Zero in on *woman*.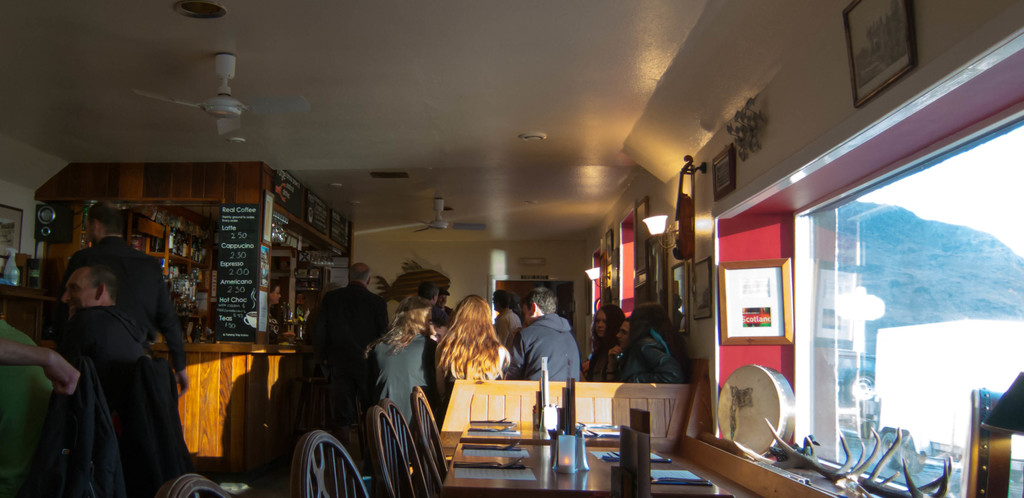
Zeroed in: {"x1": 427, "y1": 299, "x2": 513, "y2": 408}.
